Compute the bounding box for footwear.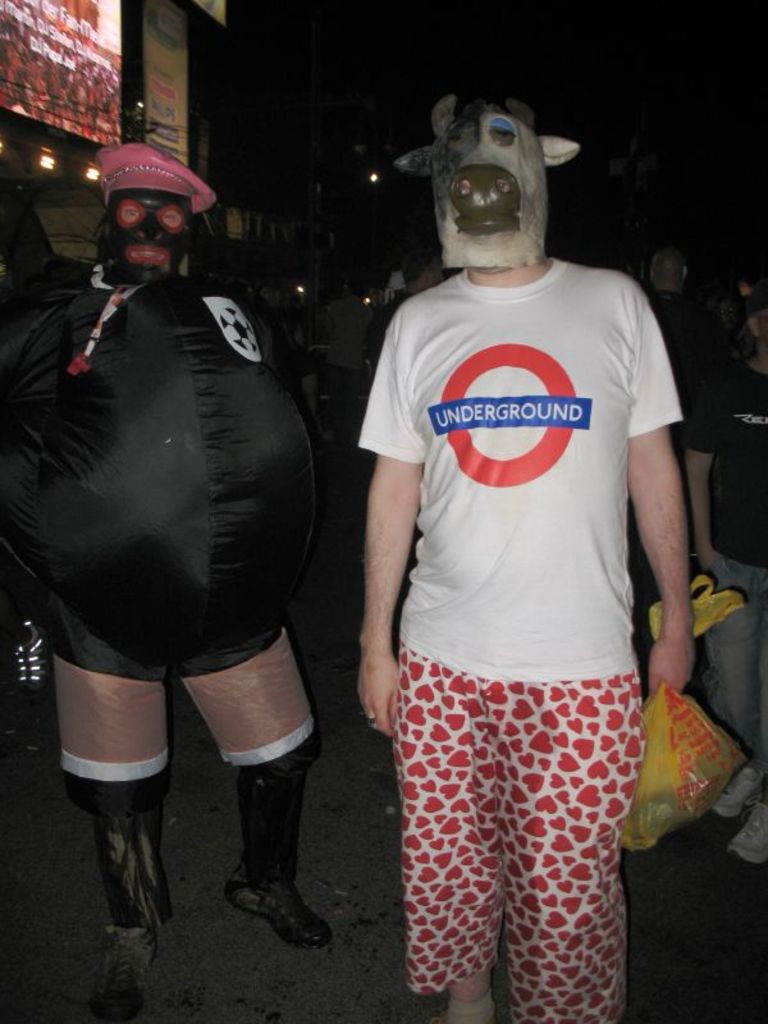
Rect(220, 879, 332, 950).
